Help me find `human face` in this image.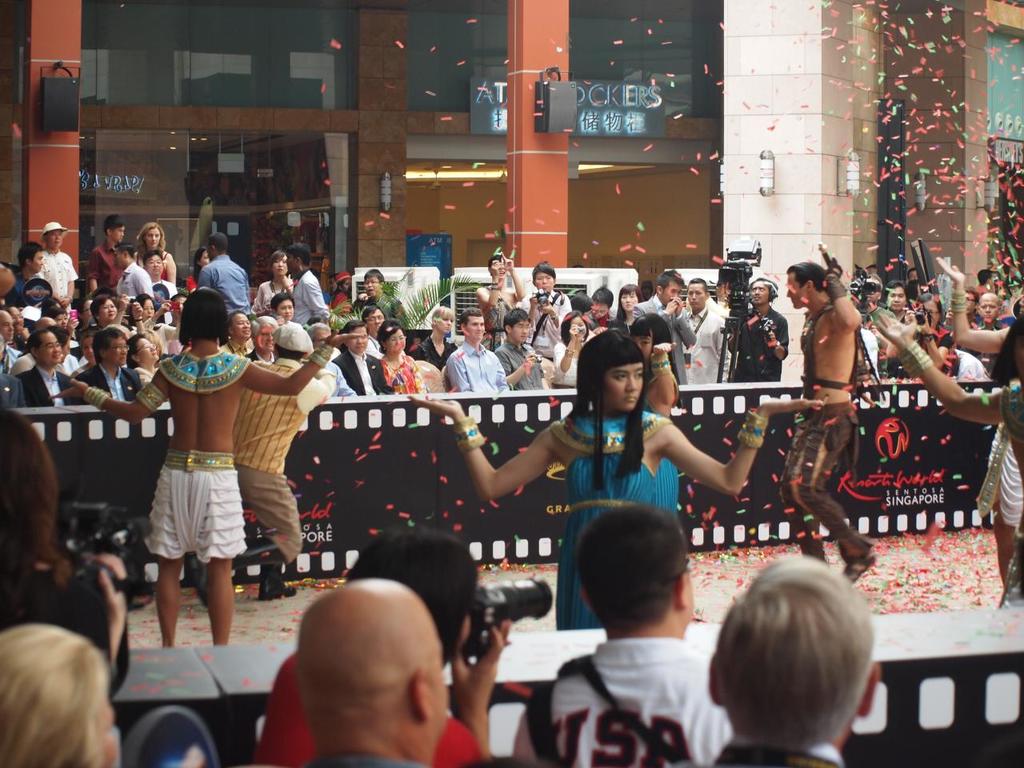
Found it: bbox=(276, 302, 294, 320).
